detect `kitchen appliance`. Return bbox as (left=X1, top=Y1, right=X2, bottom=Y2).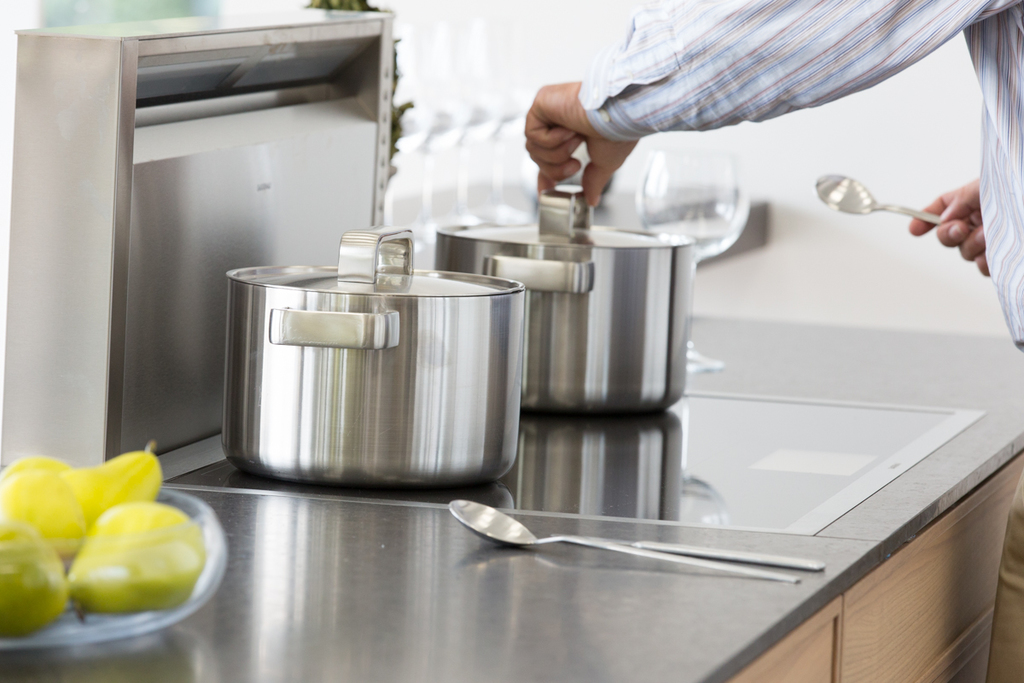
(left=447, top=498, right=790, bottom=582).
